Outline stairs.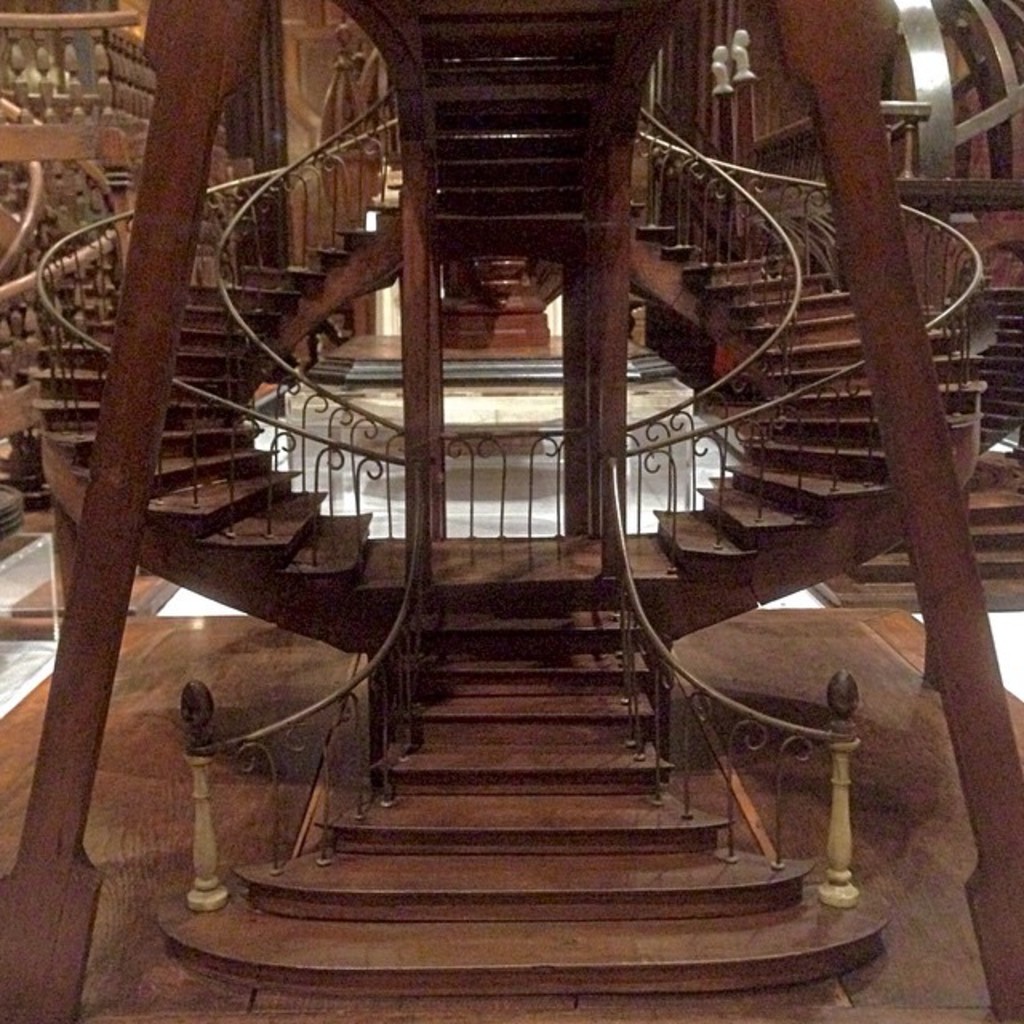
Outline: bbox=[37, 174, 982, 986].
